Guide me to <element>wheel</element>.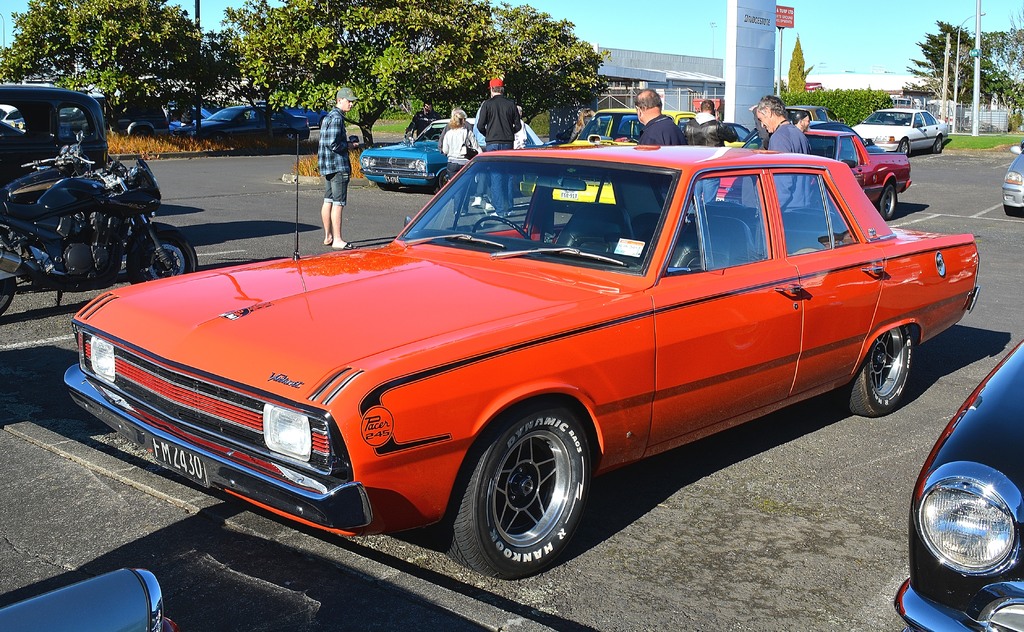
Guidance: Rect(472, 216, 530, 242).
